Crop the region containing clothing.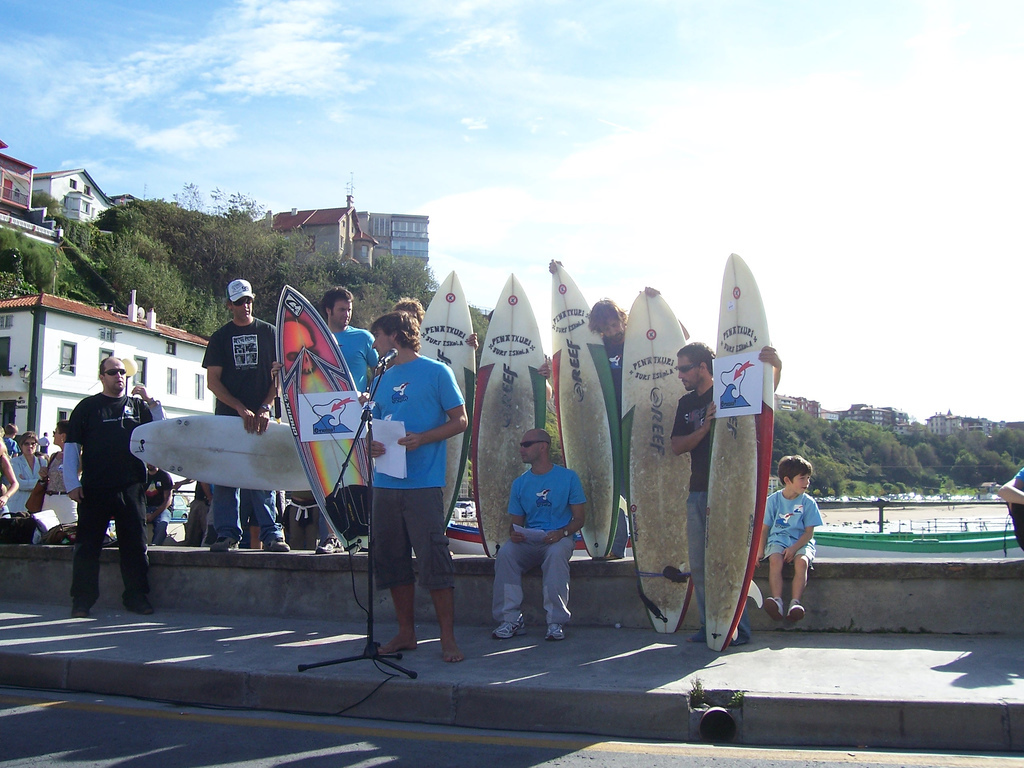
Crop region: {"x1": 367, "y1": 349, "x2": 464, "y2": 594}.
